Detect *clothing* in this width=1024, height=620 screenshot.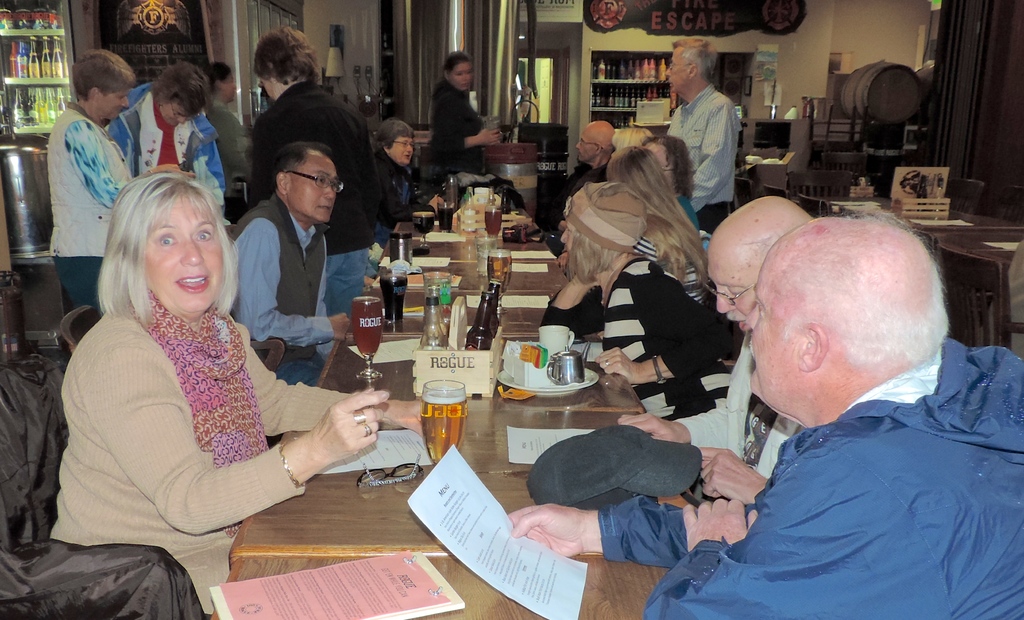
Detection: bbox(592, 346, 1023, 619).
